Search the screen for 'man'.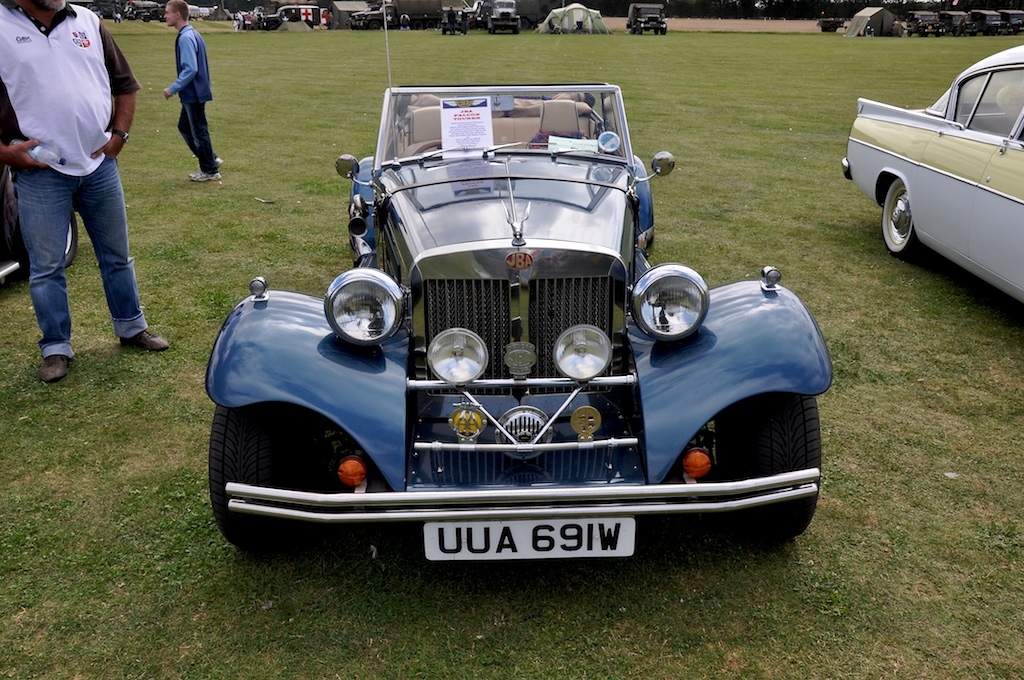
Found at <region>3, 0, 153, 383</region>.
